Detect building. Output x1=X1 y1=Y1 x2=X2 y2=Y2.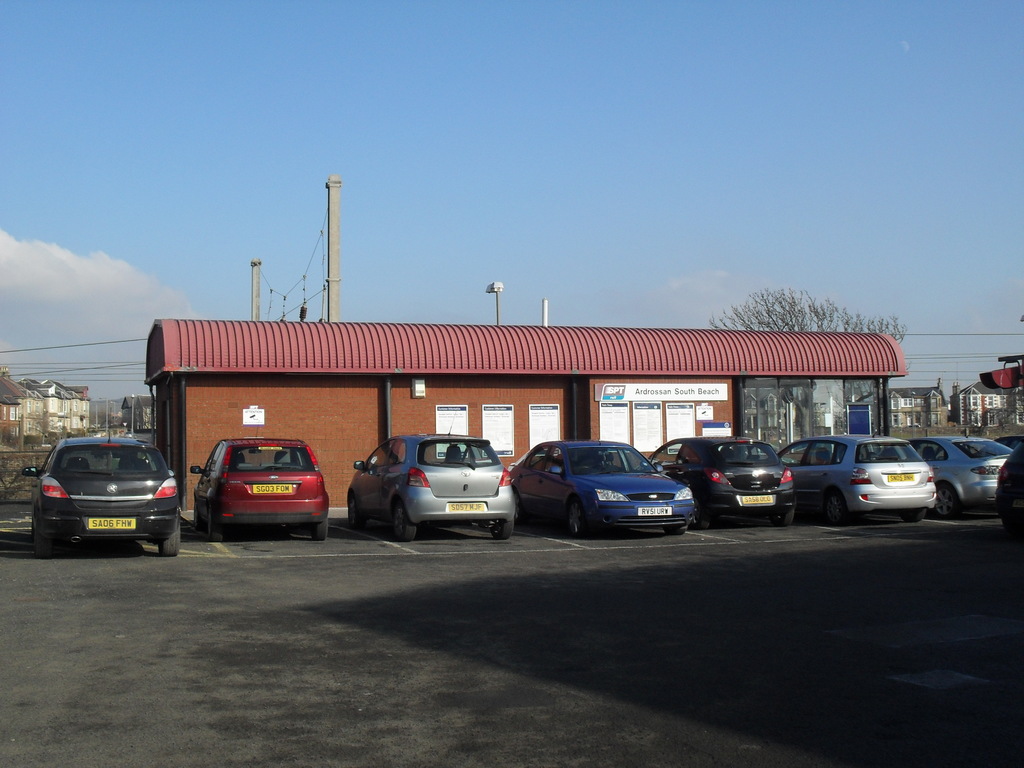
x1=886 y1=381 x2=957 y2=444.
